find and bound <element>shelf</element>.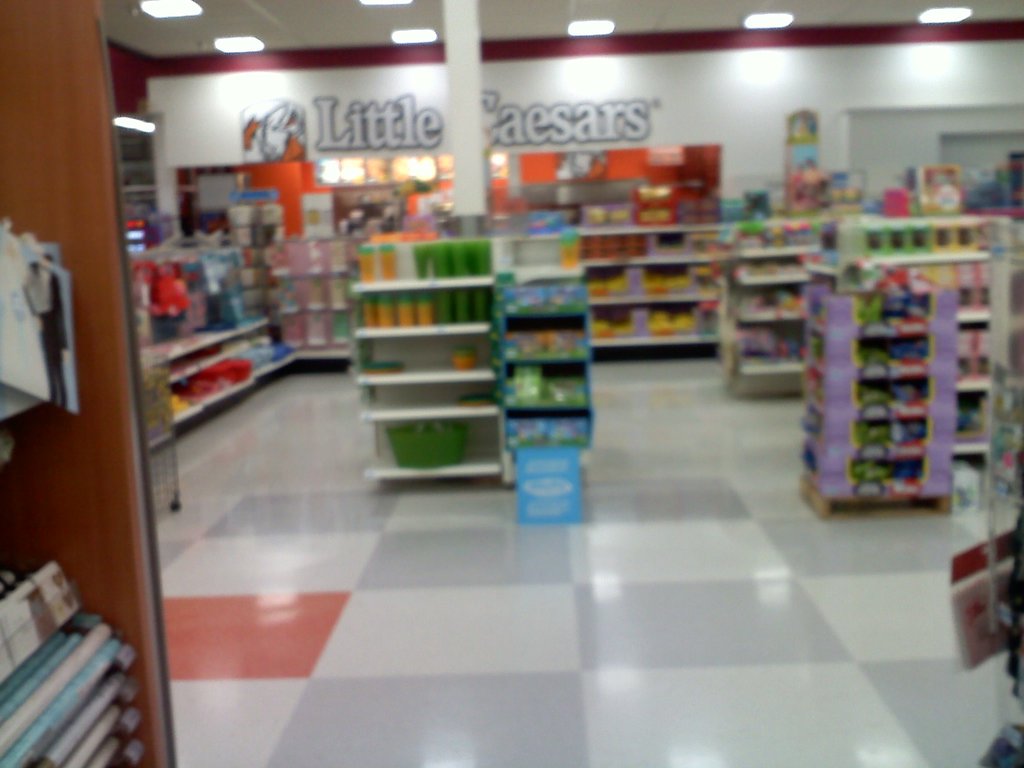
Bound: [0, 0, 177, 767].
